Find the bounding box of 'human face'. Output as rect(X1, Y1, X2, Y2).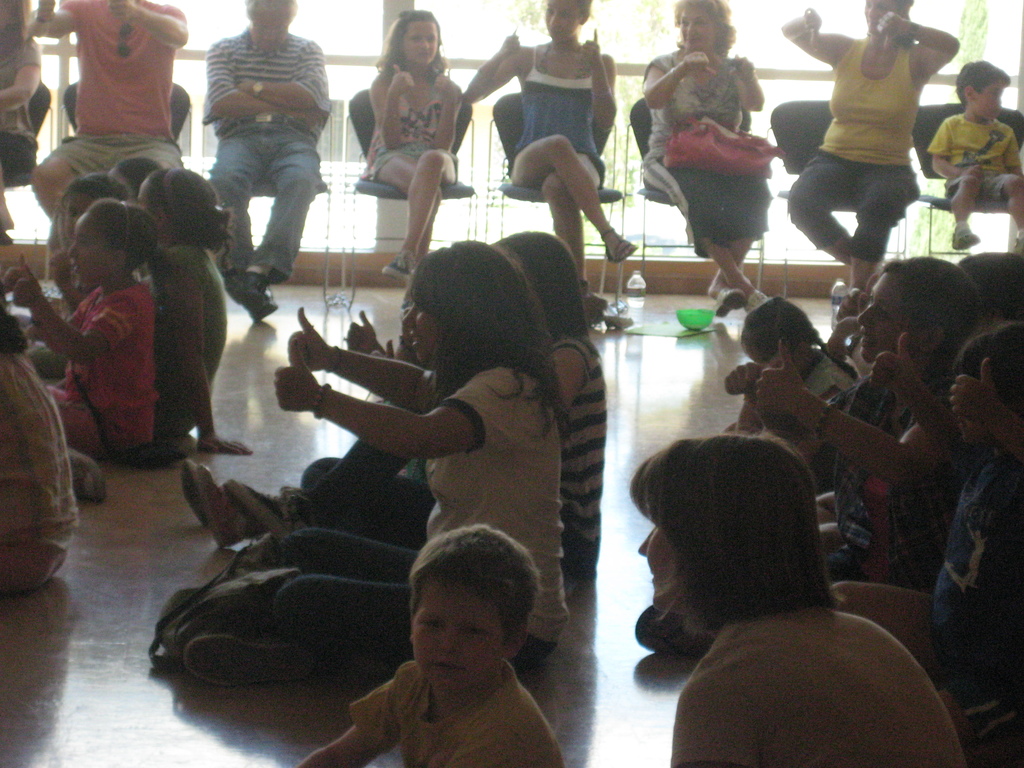
rect(250, 7, 285, 54).
